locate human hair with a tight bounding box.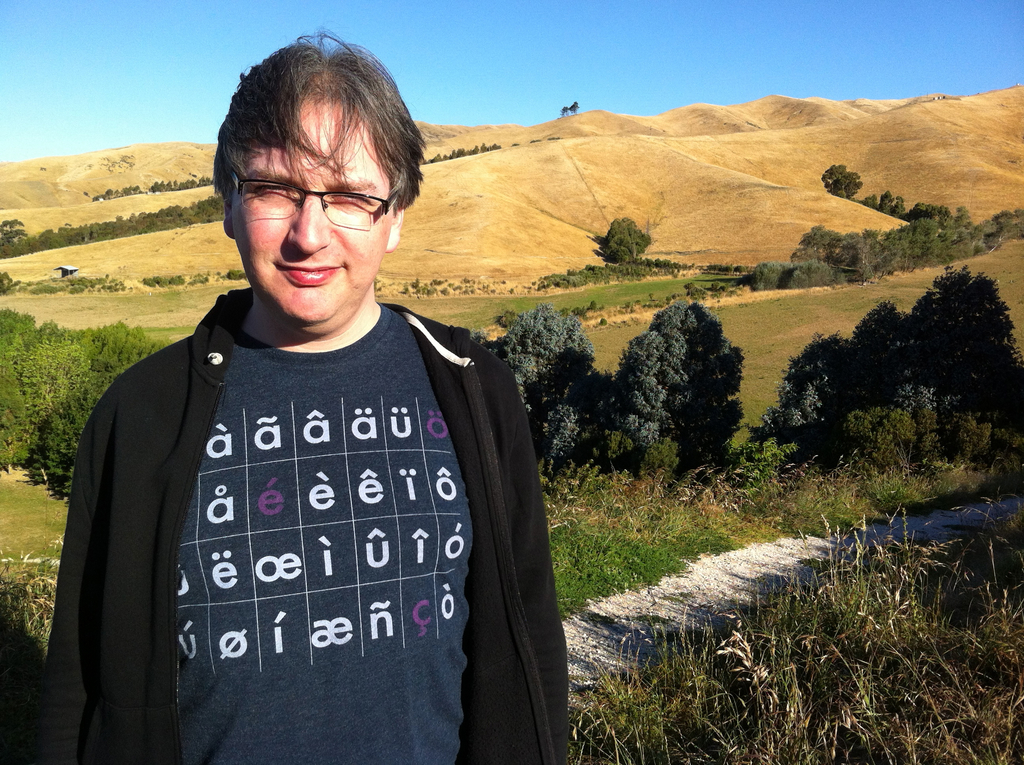
(left=211, top=32, right=415, bottom=247).
